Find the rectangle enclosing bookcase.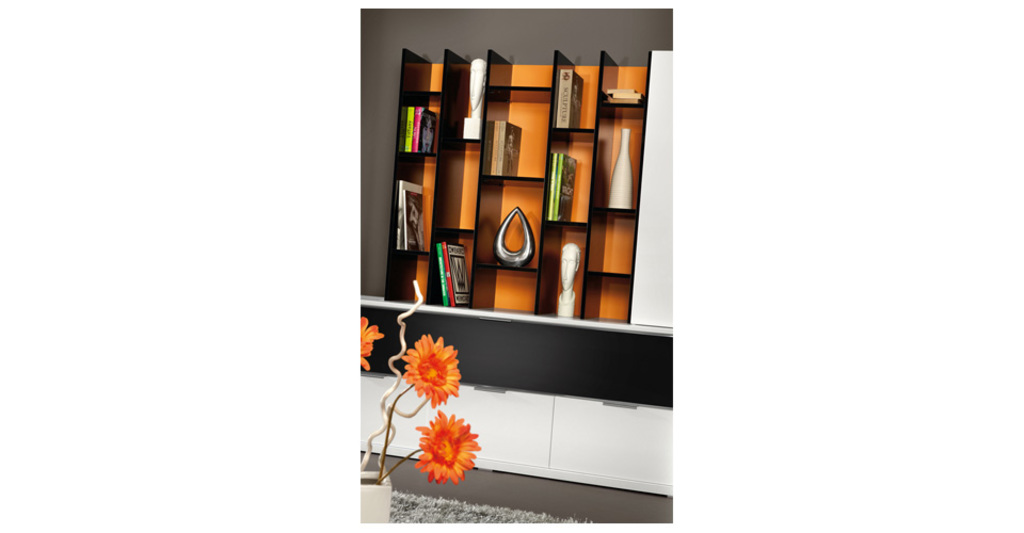
BBox(384, 44, 653, 324).
